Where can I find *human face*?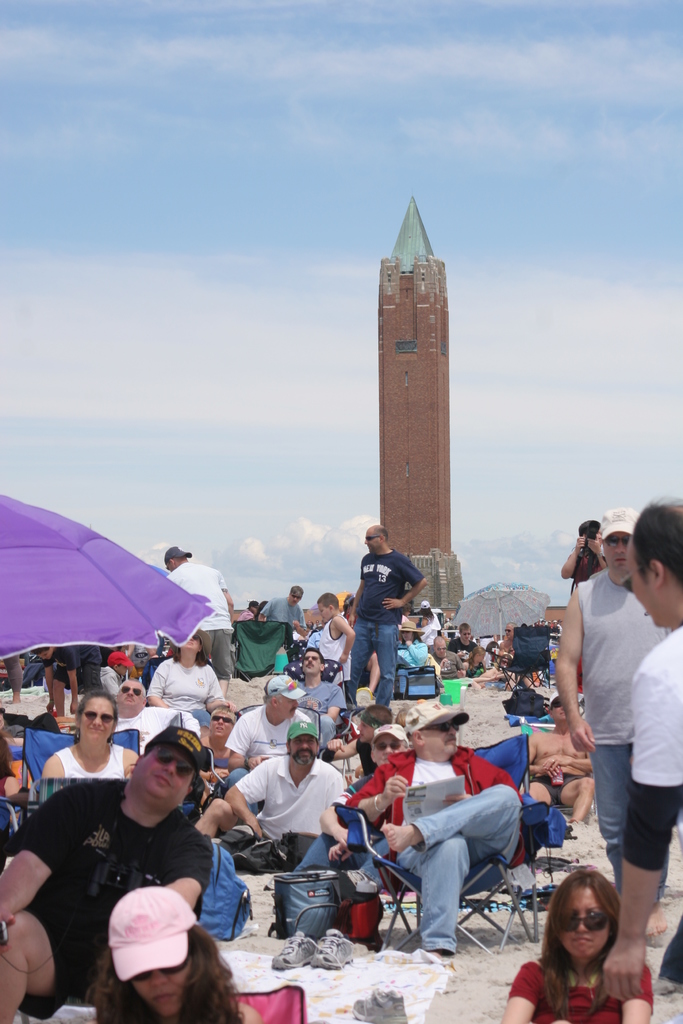
You can find it at 292 739 317 767.
